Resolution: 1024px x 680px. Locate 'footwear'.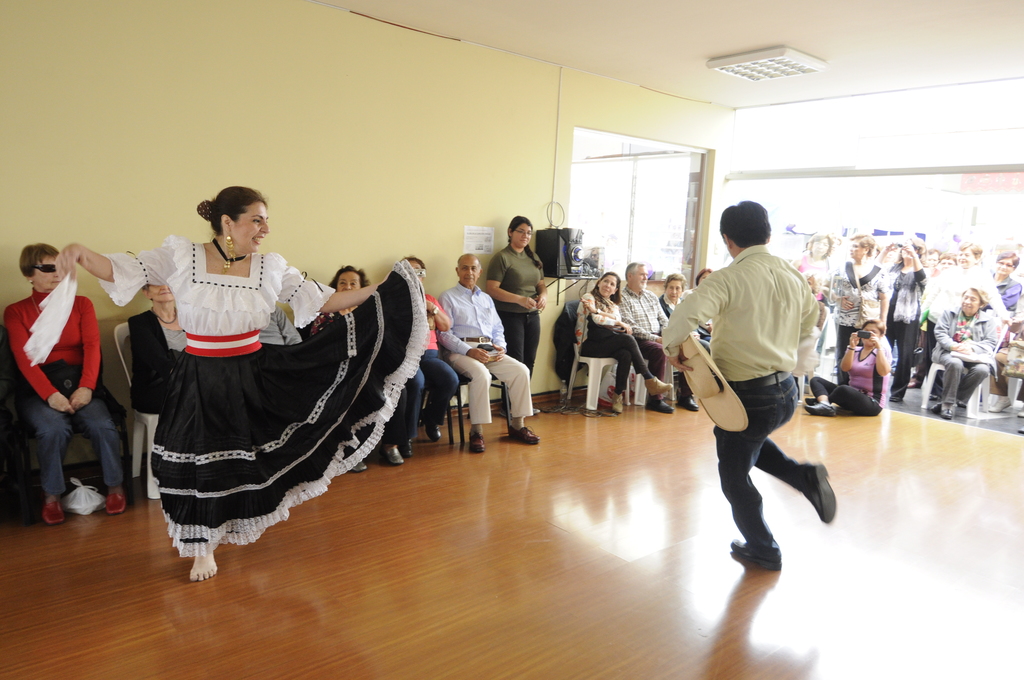
BBox(403, 435, 415, 459).
